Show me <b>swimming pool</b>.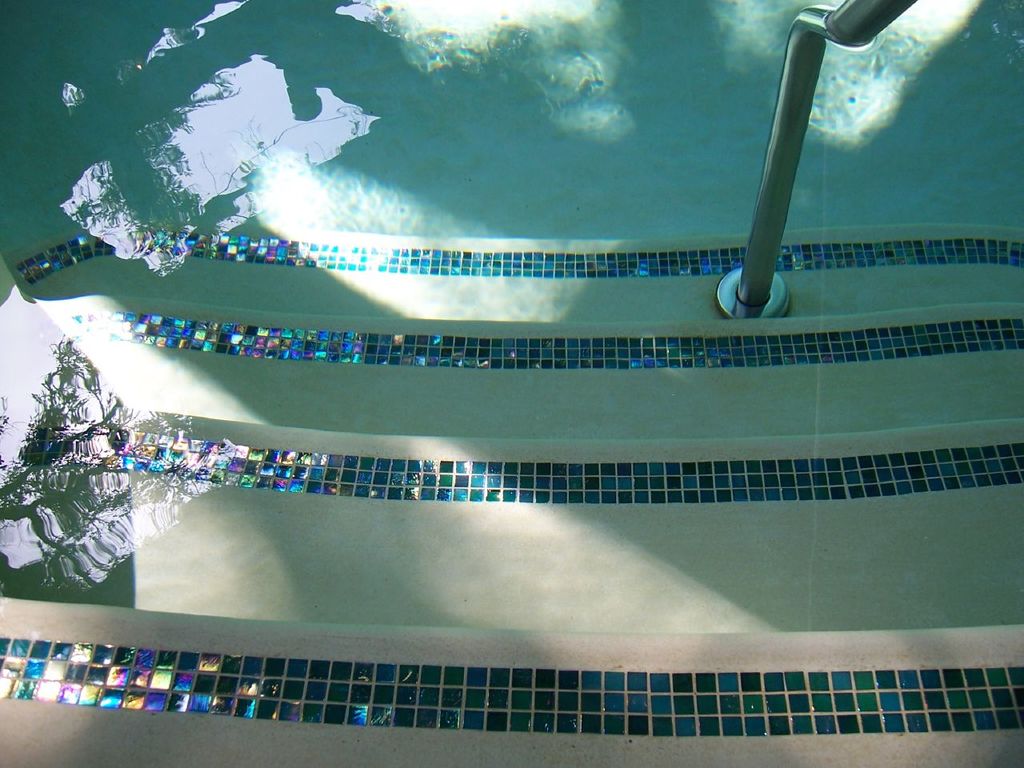
<b>swimming pool</b> is here: <bbox>0, 0, 1023, 767</bbox>.
